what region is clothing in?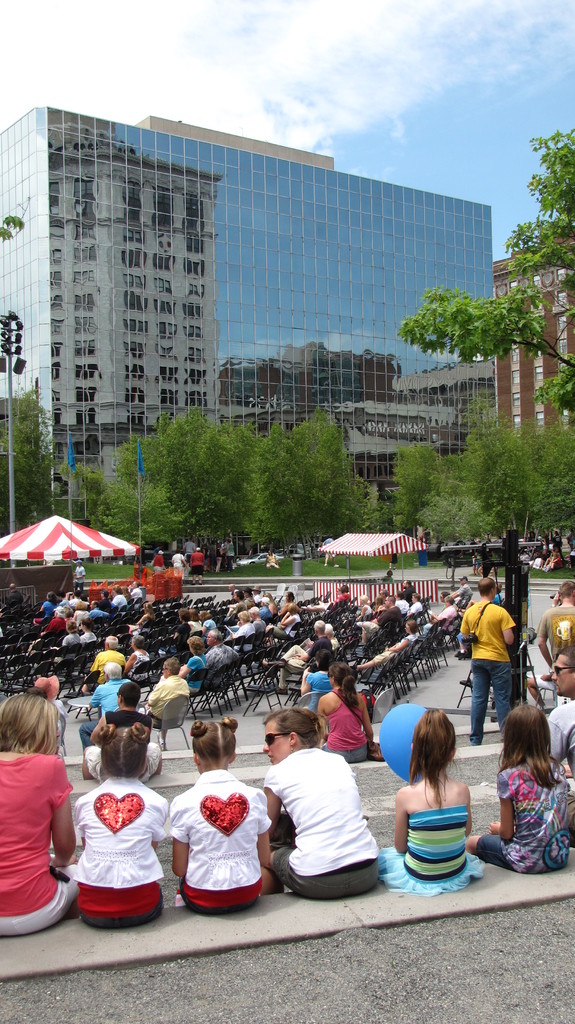
(x1=261, y1=749, x2=380, y2=899).
